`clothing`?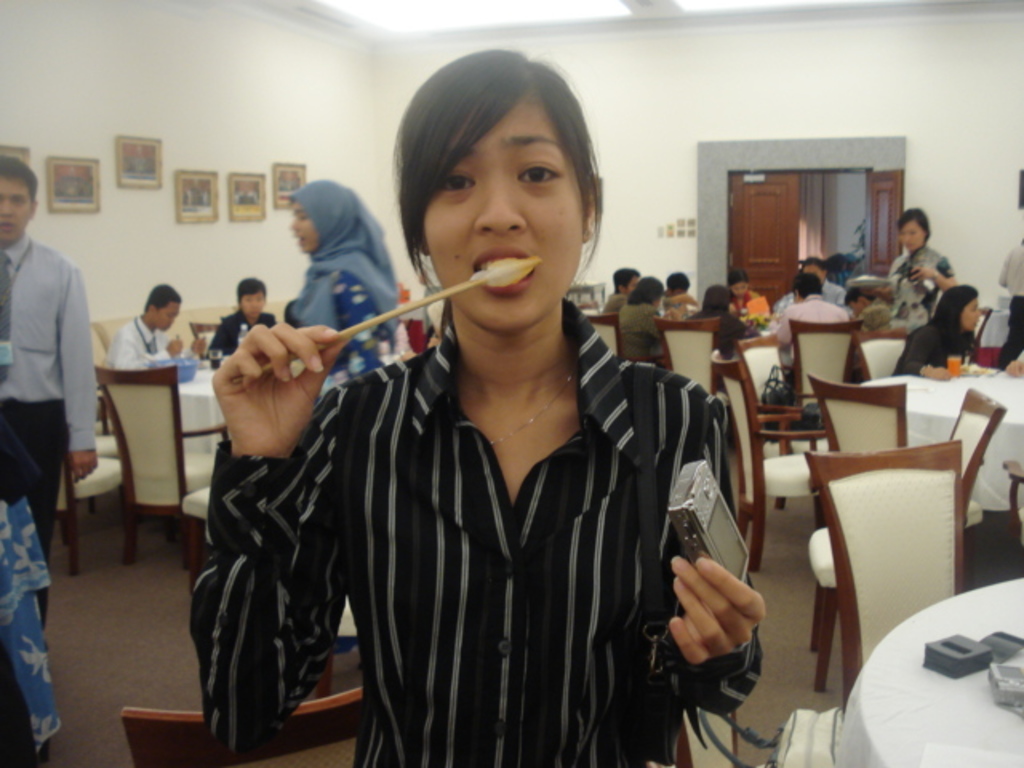
618, 293, 669, 362
